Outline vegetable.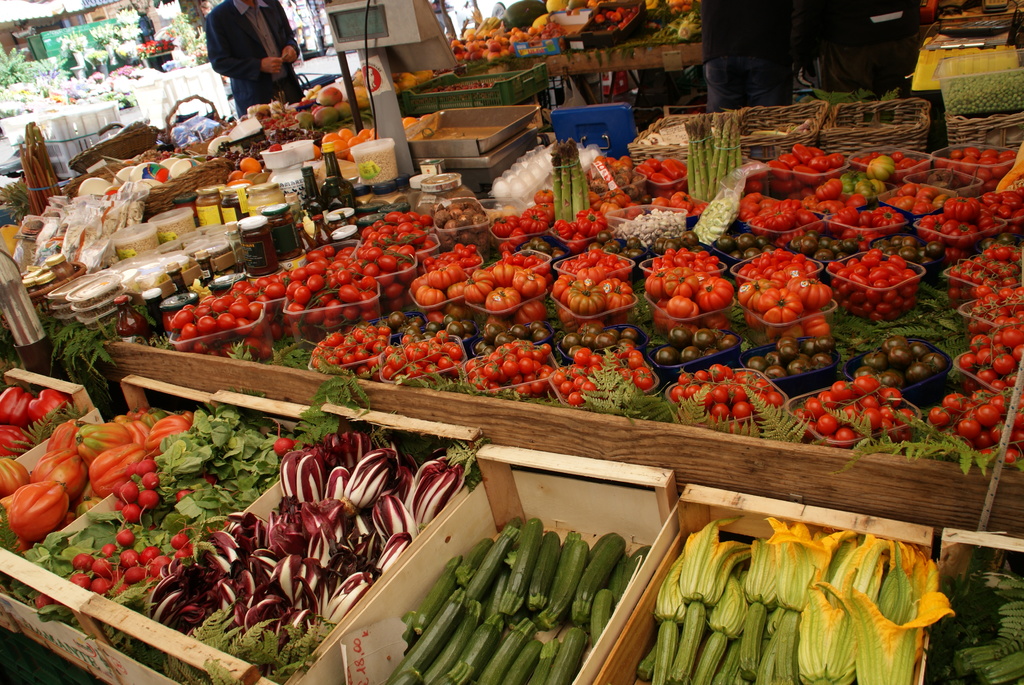
Outline: pyautogui.locateOnScreen(15, 539, 43, 555).
